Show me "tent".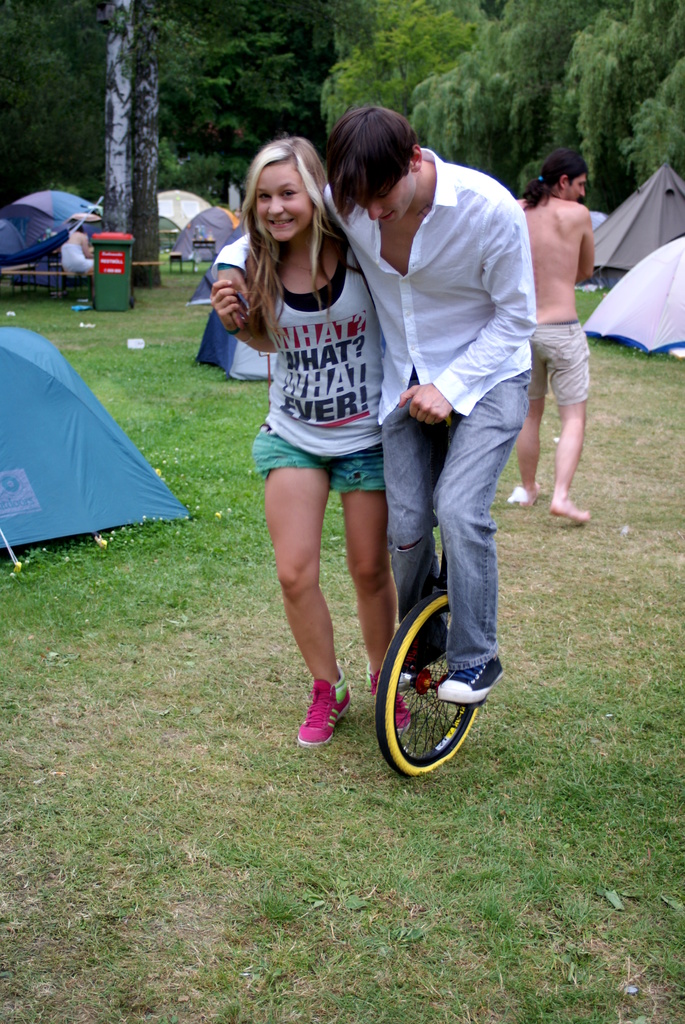
"tent" is here: select_region(2, 317, 200, 570).
